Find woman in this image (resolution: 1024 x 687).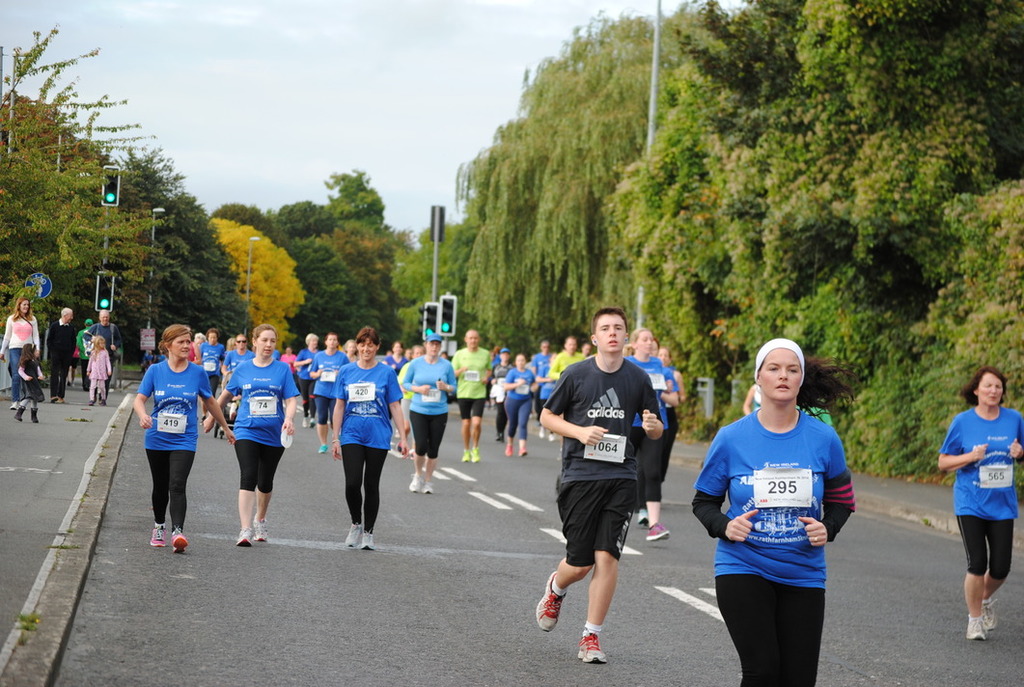
BBox(682, 331, 864, 685).
